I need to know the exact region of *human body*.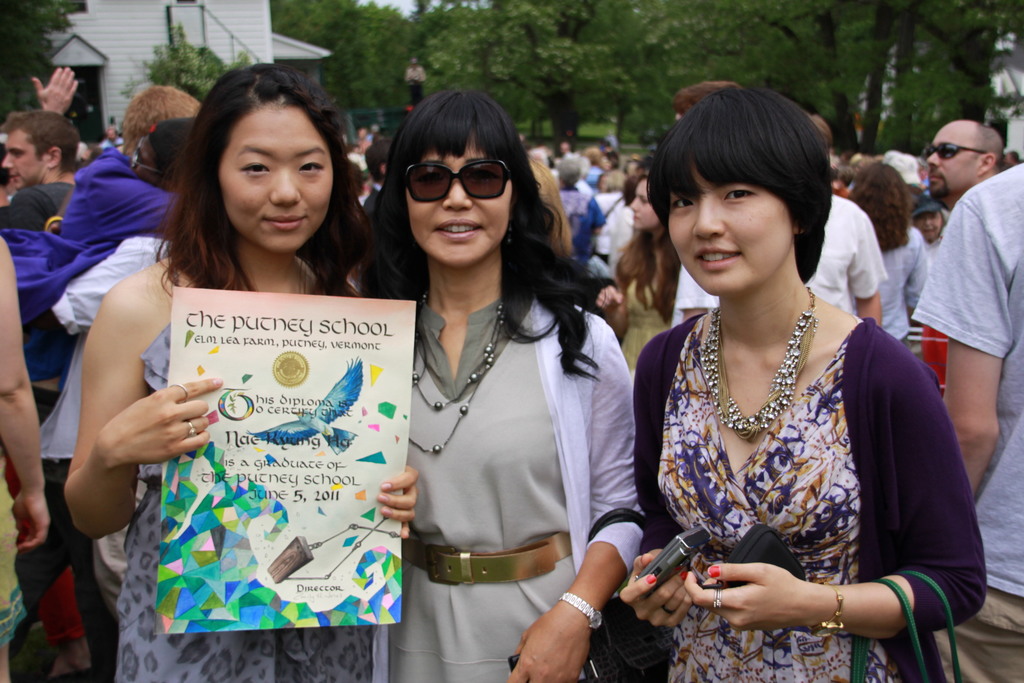
Region: box(59, 253, 422, 682).
